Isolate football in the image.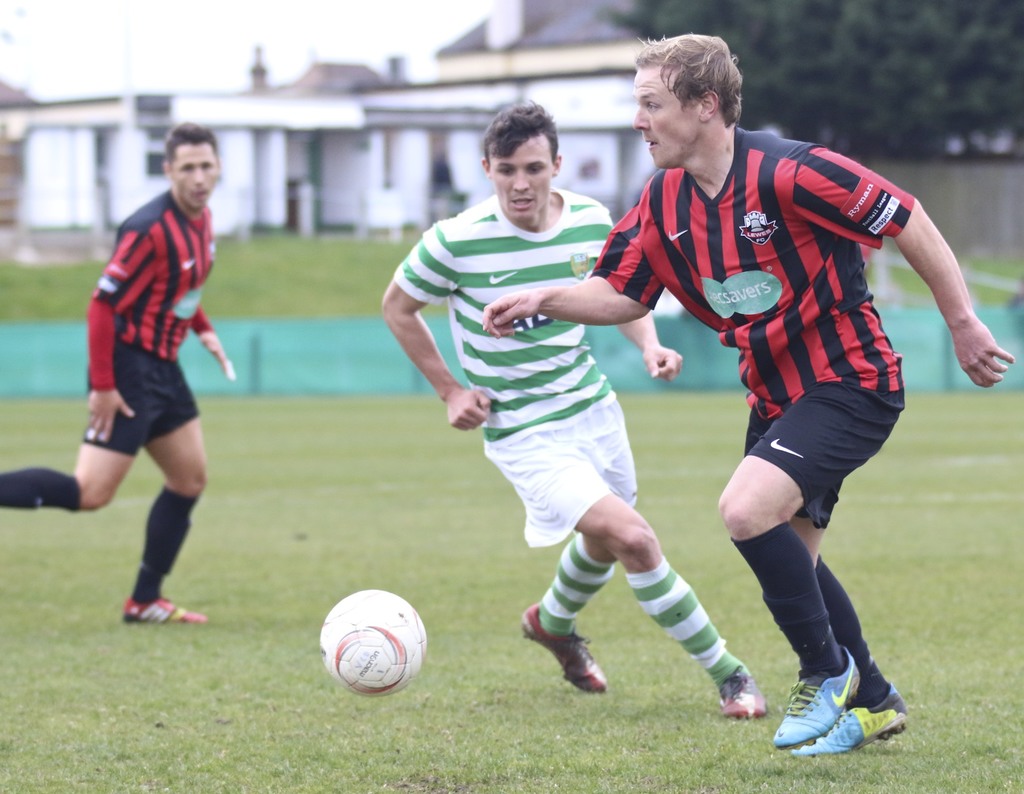
Isolated region: region(316, 591, 429, 697).
